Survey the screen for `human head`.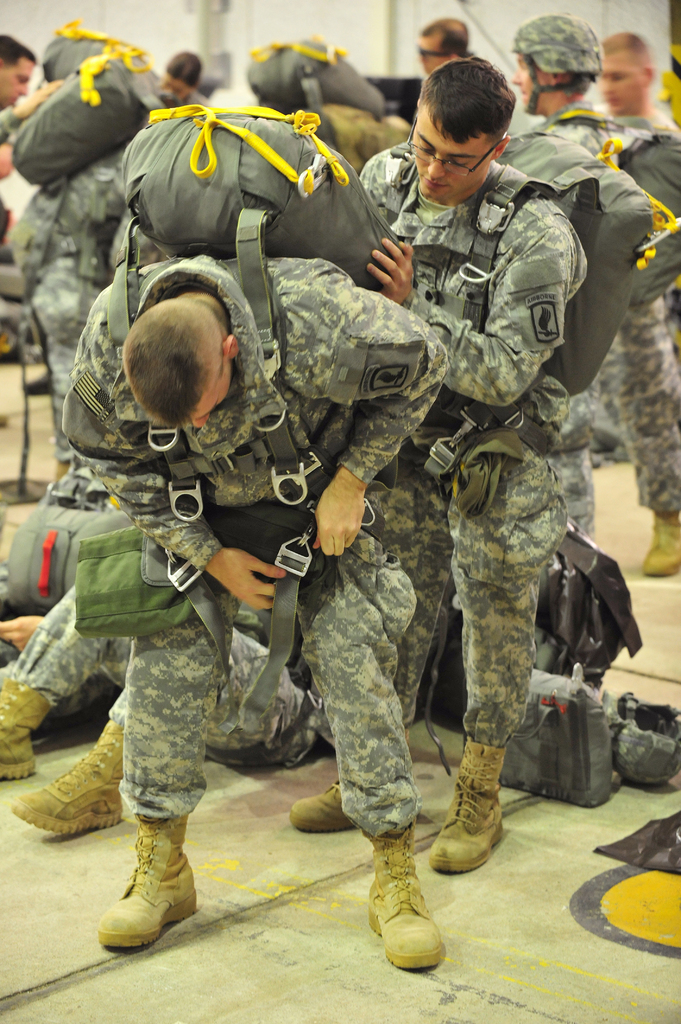
Survey found: x1=596, y1=36, x2=652, y2=113.
